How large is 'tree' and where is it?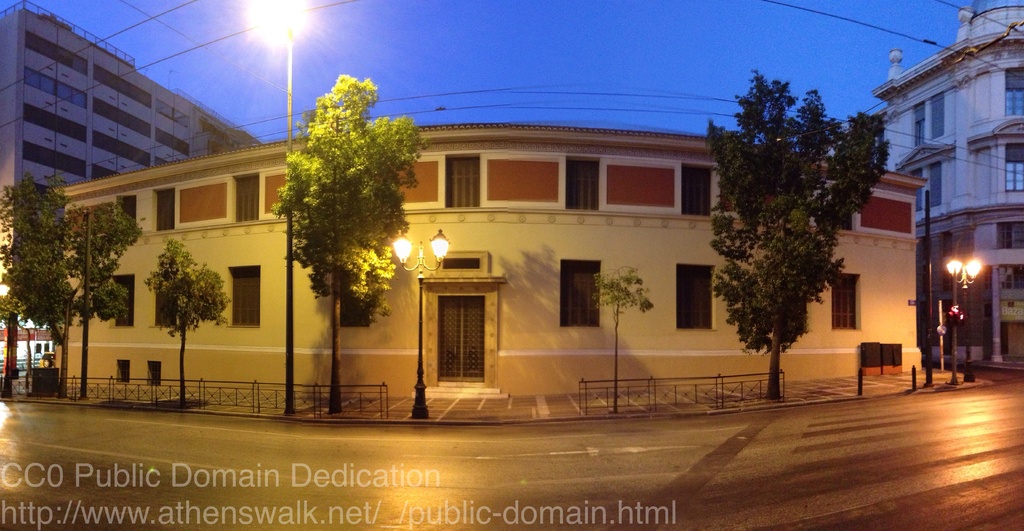
Bounding box: (694, 63, 895, 388).
